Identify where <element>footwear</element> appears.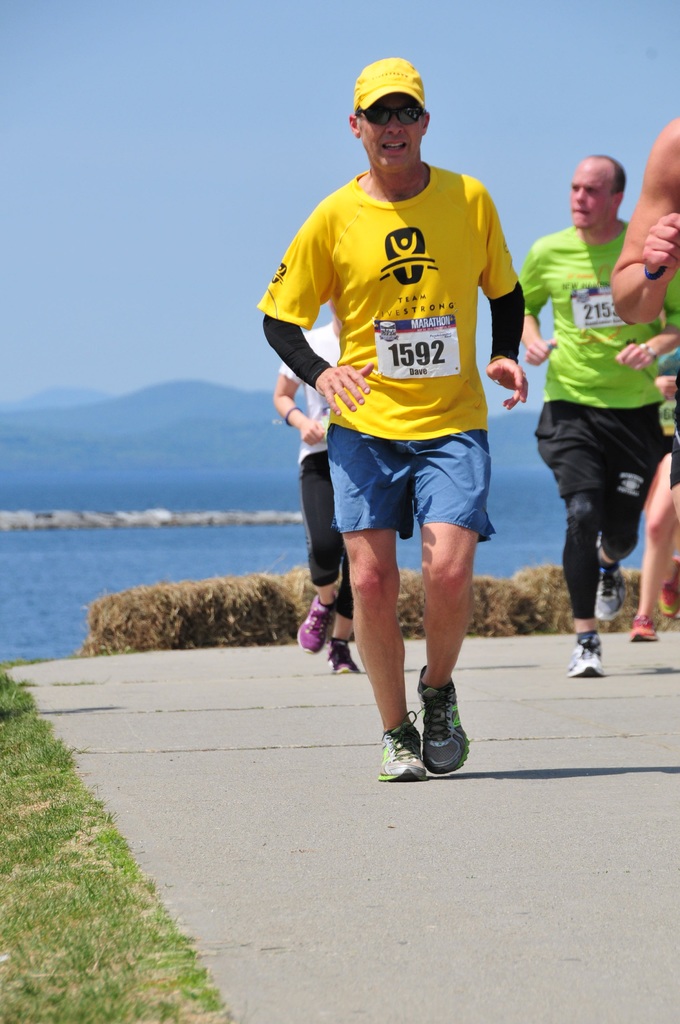
Appears at (x1=291, y1=600, x2=338, y2=662).
